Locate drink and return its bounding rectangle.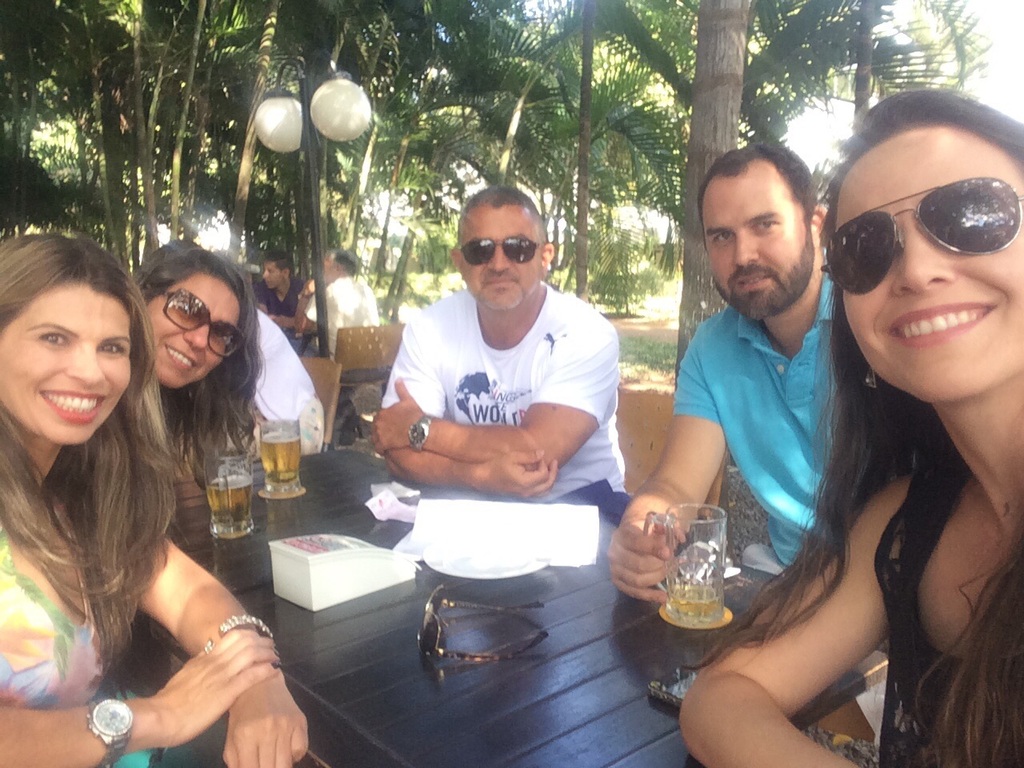
x1=206 y1=478 x2=254 y2=539.
